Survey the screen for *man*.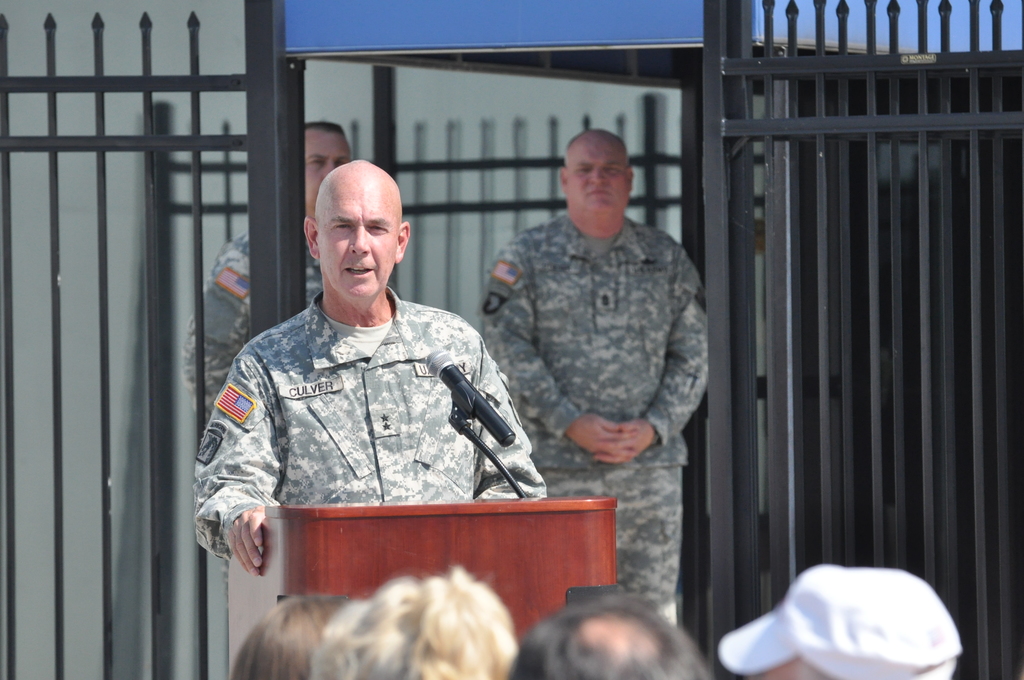
Survey found: locate(477, 126, 715, 613).
